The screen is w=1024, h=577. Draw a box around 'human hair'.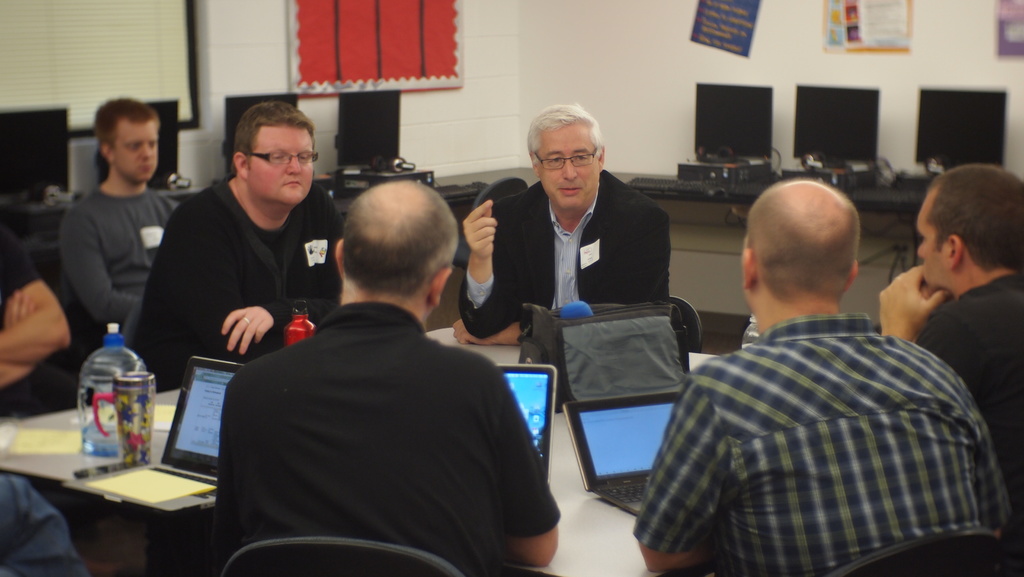
(x1=92, y1=93, x2=161, y2=146).
